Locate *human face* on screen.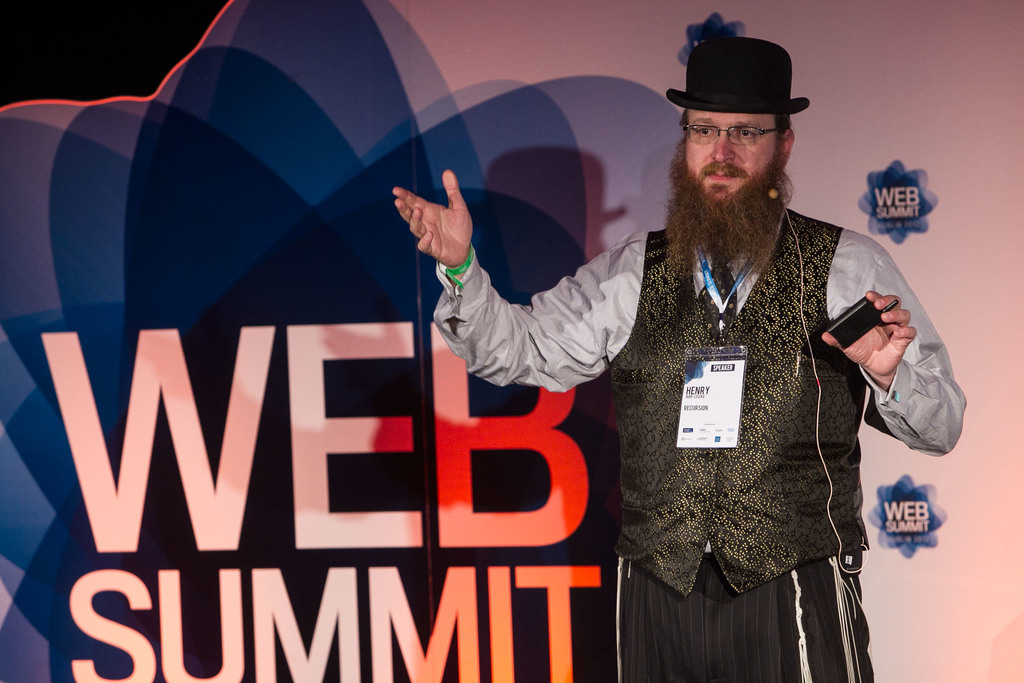
On screen at box(681, 114, 775, 205).
